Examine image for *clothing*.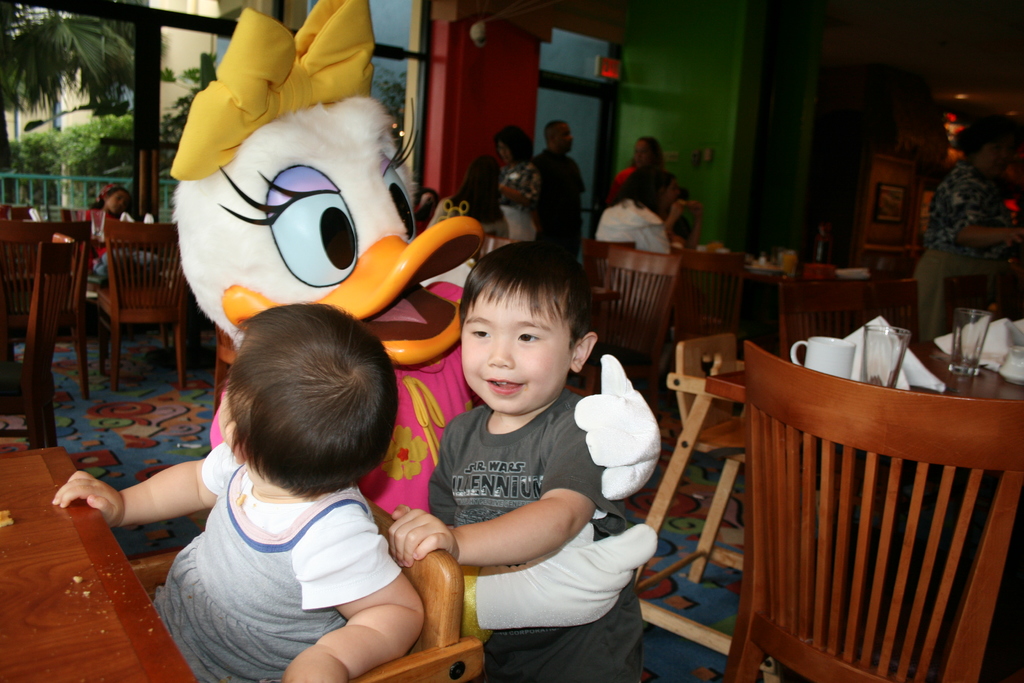
Examination result: x1=79 y1=203 x2=147 y2=279.
